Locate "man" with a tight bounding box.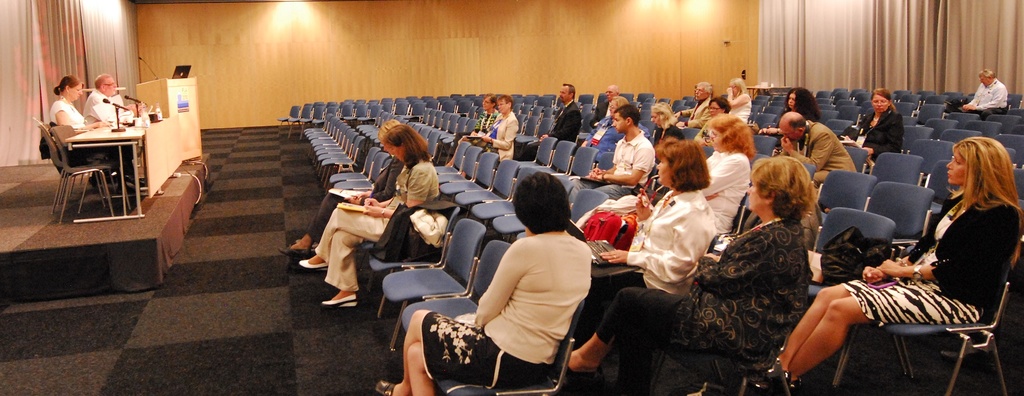
81, 74, 141, 181.
